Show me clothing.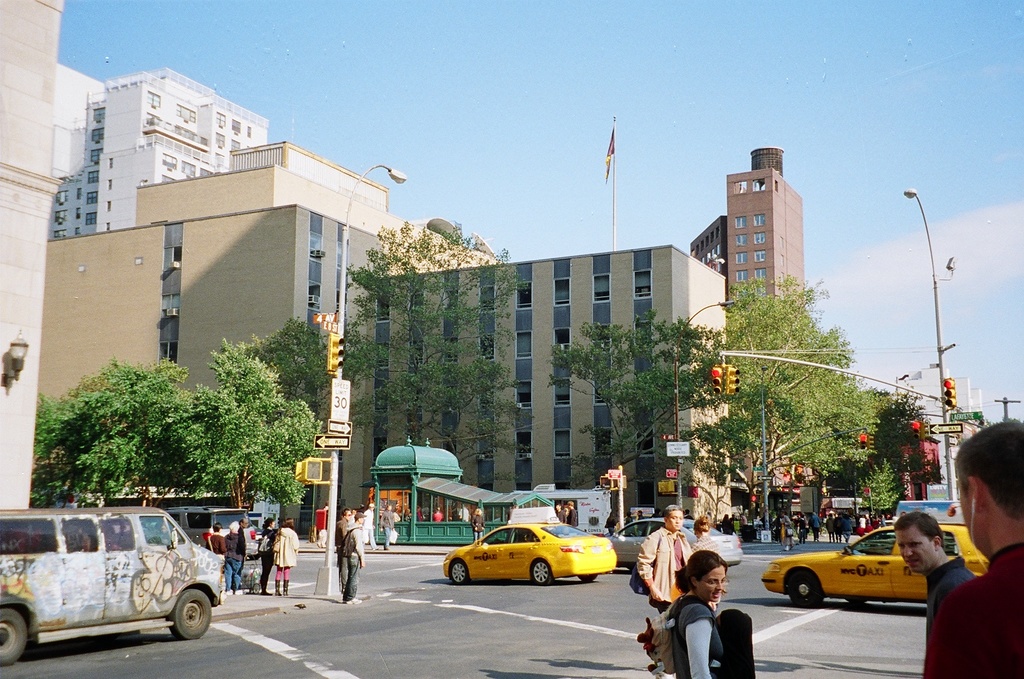
clothing is here: l=380, t=508, r=395, b=542.
